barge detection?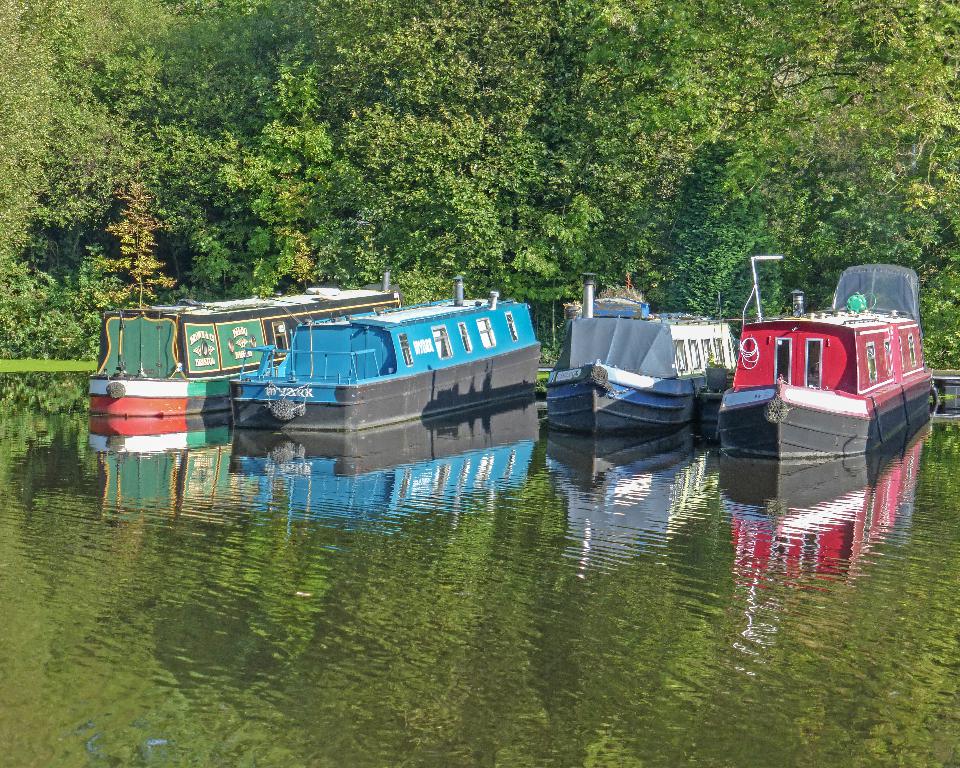
546/273/736/436
